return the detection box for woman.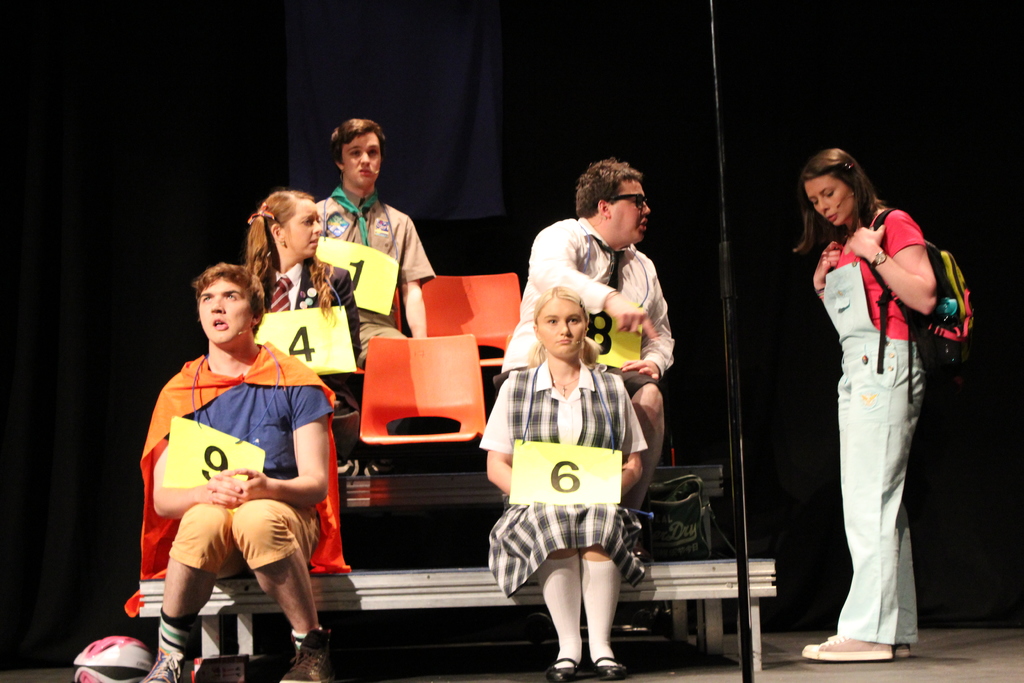
x1=488, y1=286, x2=645, y2=682.
